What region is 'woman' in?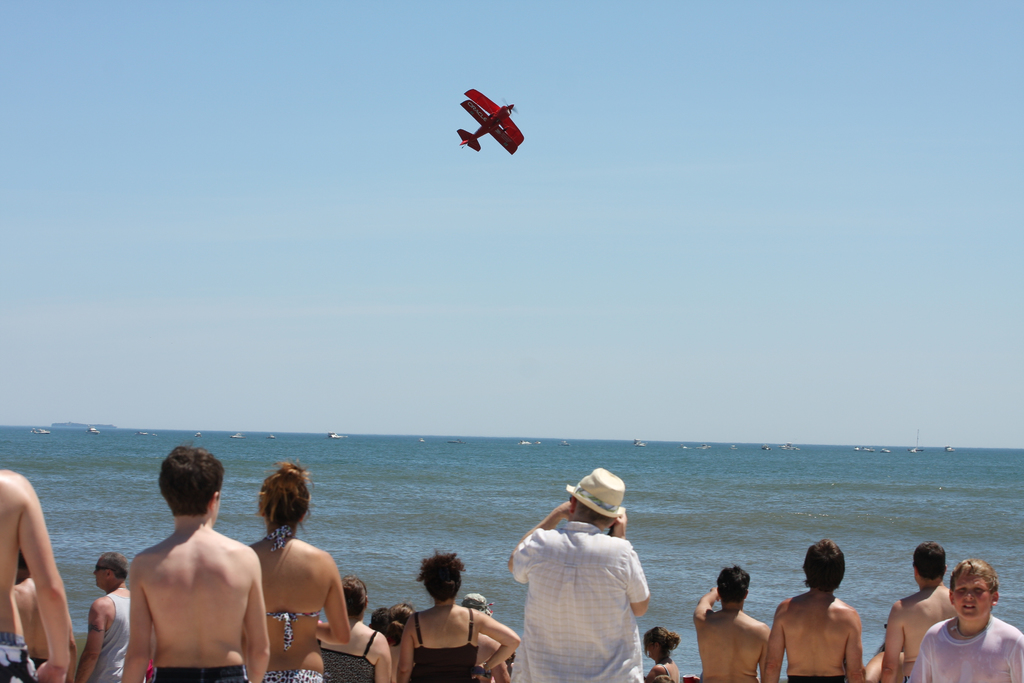
[x1=318, y1=577, x2=396, y2=682].
